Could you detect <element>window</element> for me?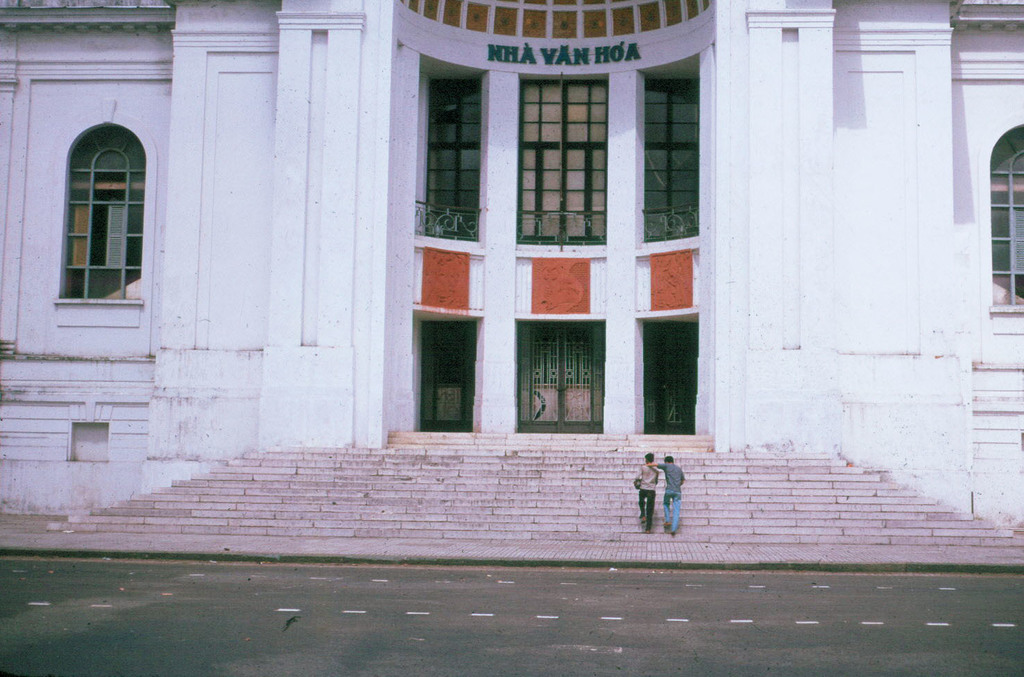
Detection result: bbox=(989, 120, 1023, 305).
